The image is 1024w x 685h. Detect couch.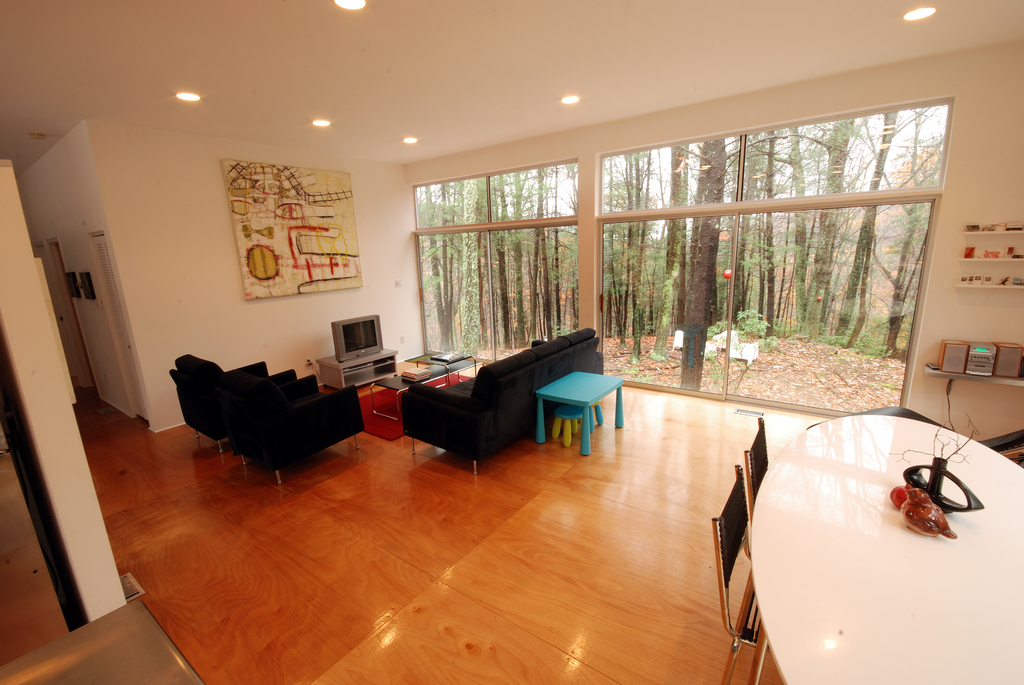
Detection: {"left": 411, "top": 326, "right": 589, "bottom": 463}.
